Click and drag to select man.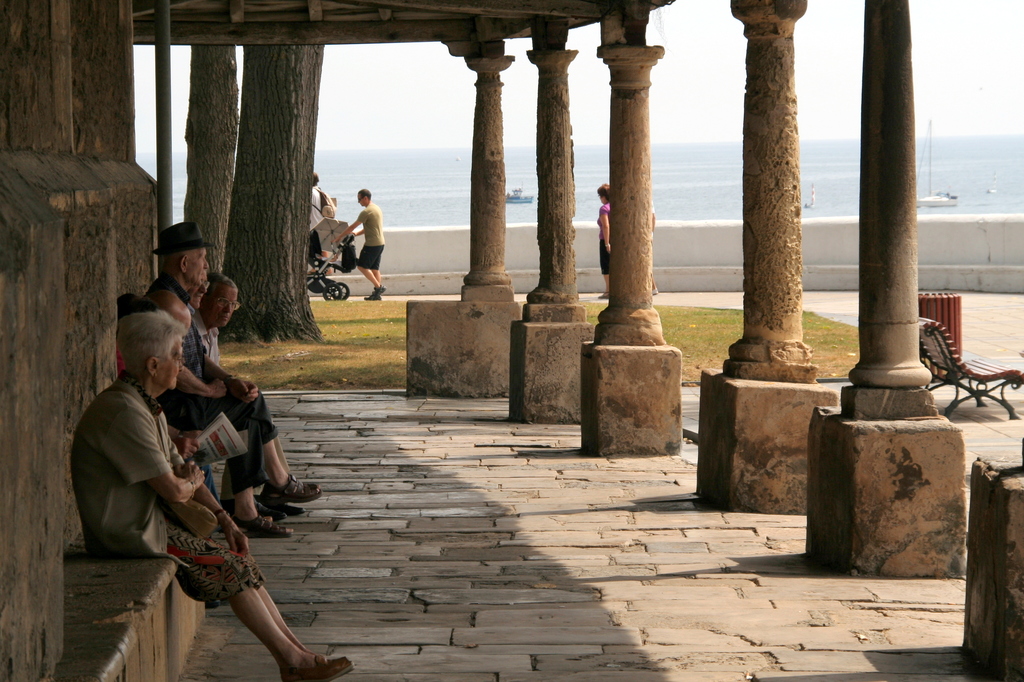
Selection: {"left": 145, "top": 220, "right": 324, "bottom": 519}.
